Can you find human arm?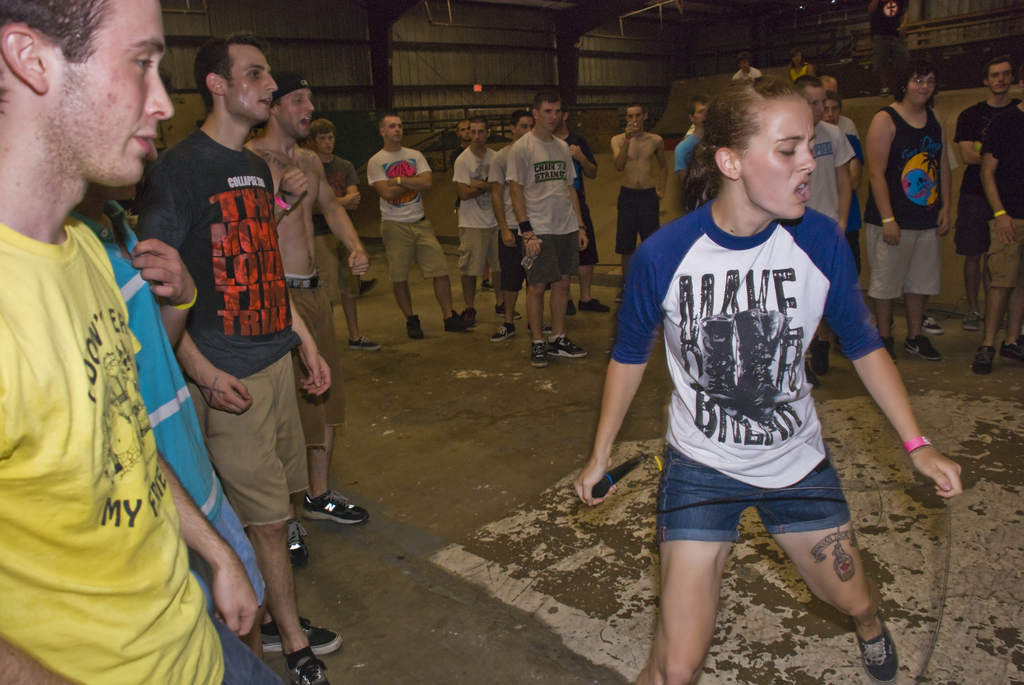
Yes, bounding box: 314 150 371 278.
